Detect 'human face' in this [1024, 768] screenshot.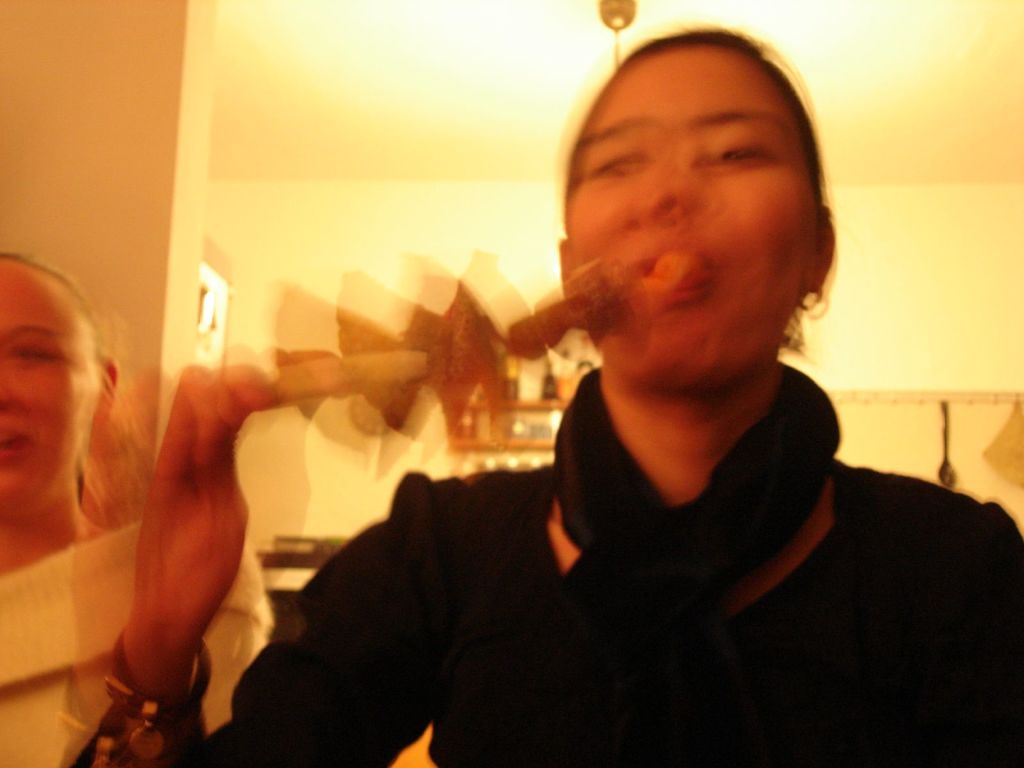
Detection: select_region(566, 38, 799, 388).
